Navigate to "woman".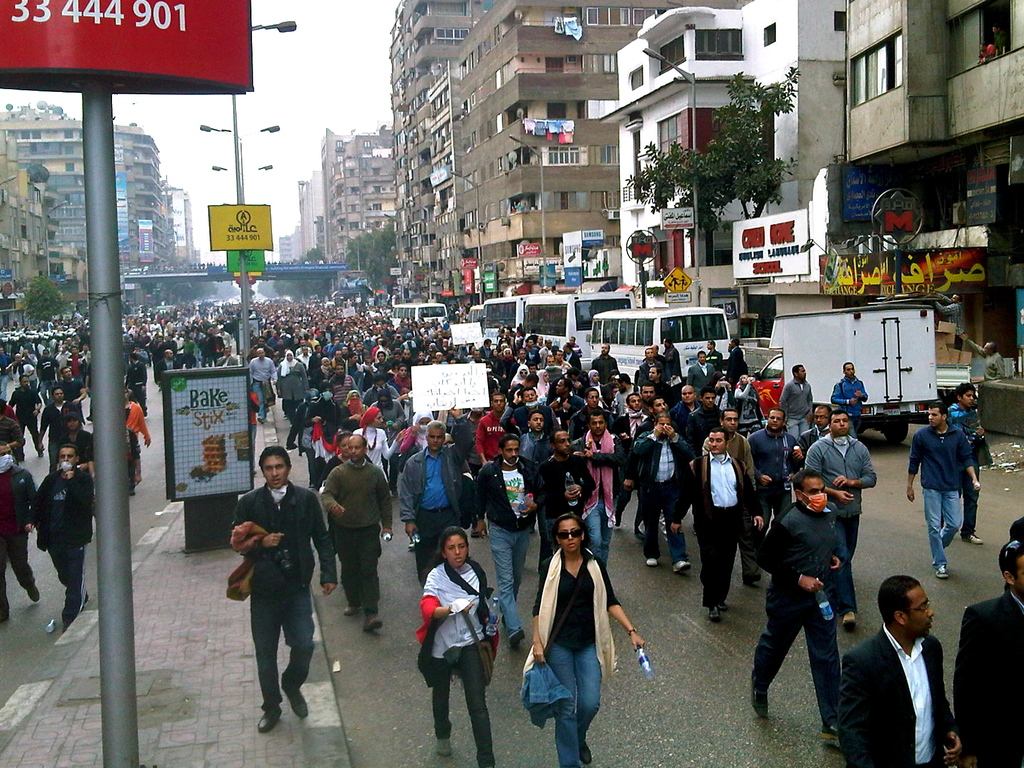
Navigation target: bbox=[321, 431, 375, 554].
